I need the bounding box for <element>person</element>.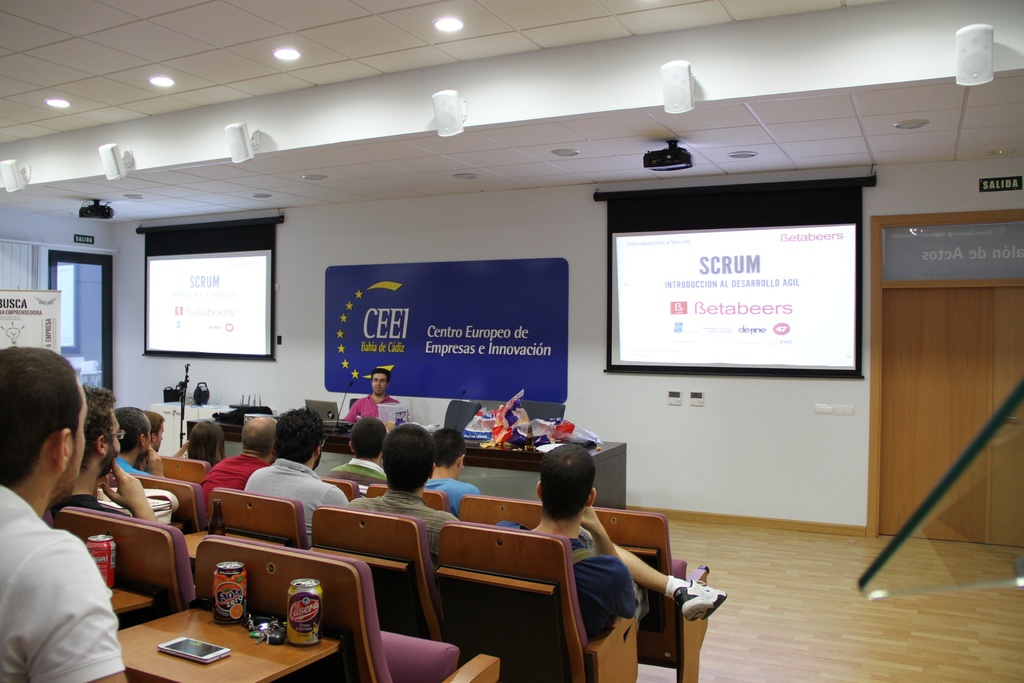
Here it is: 0/345/131/682.
